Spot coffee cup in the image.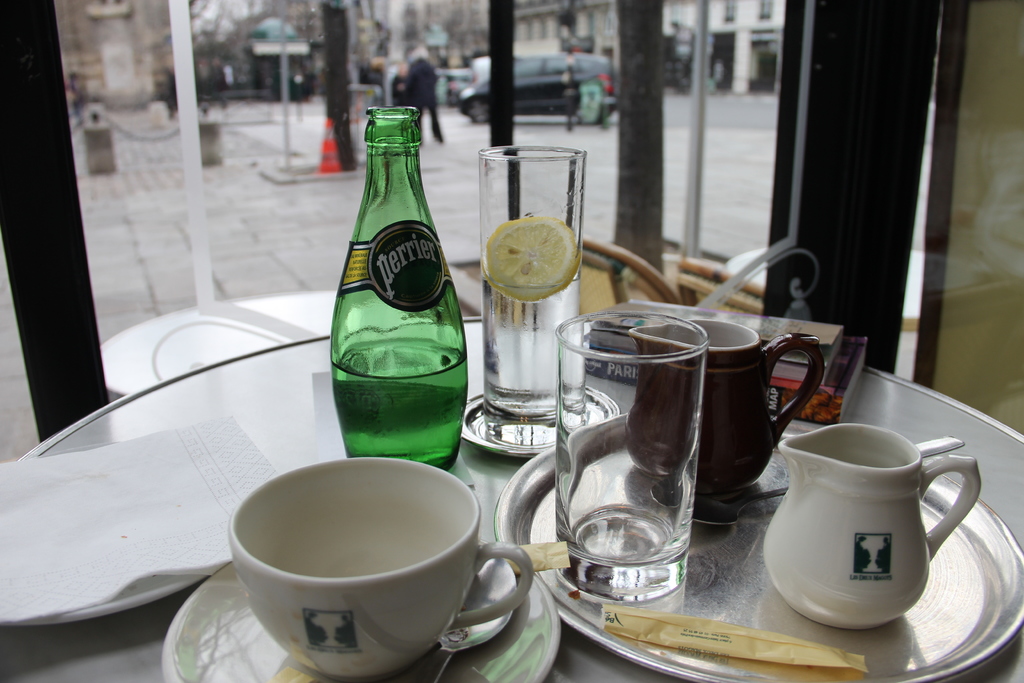
coffee cup found at l=232, t=458, r=530, b=679.
